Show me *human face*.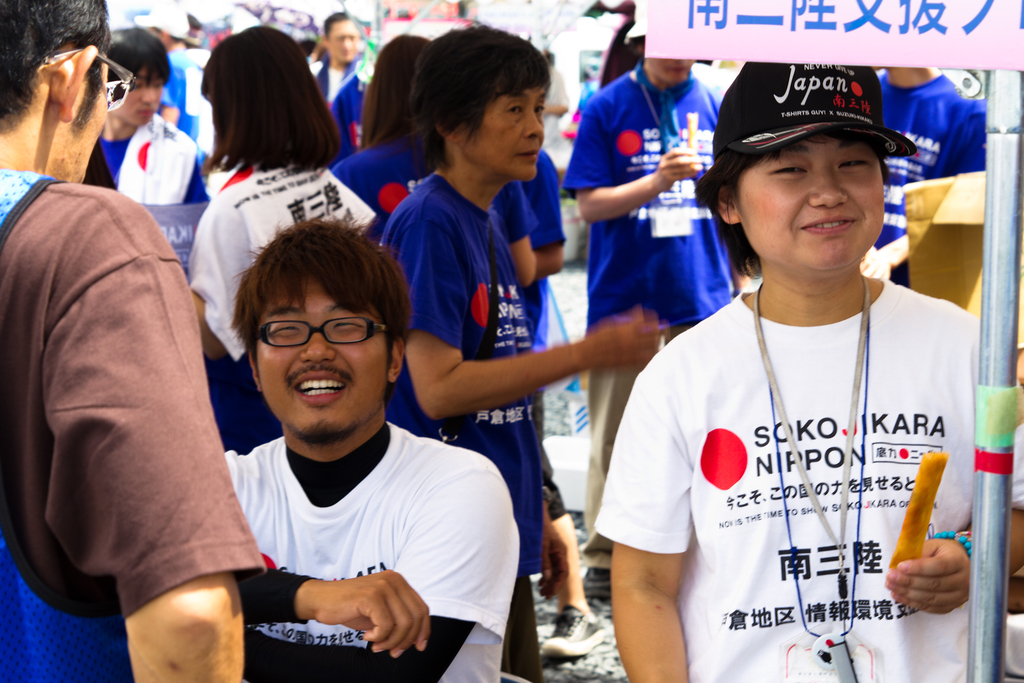
*human face* is here: 648,56,698,85.
